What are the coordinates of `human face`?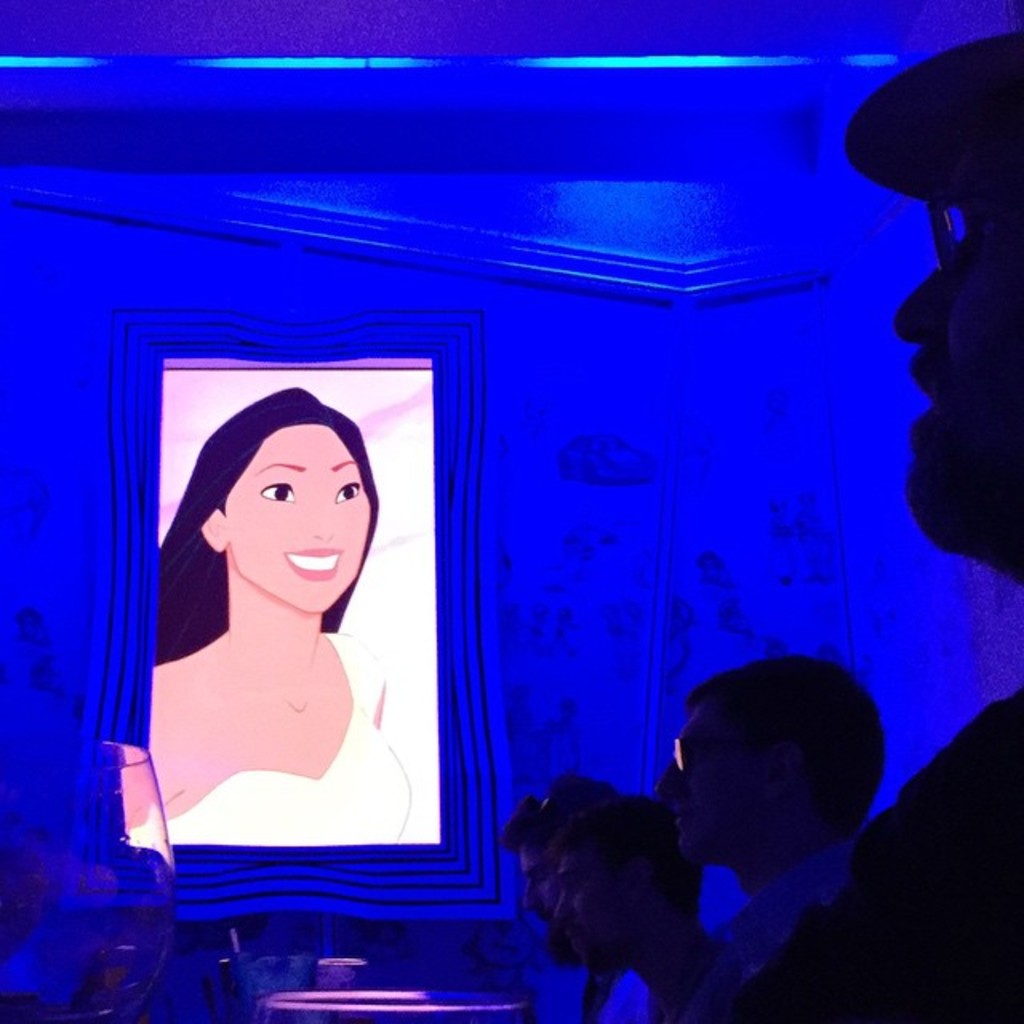
<region>659, 701, 771, 854</region>.
